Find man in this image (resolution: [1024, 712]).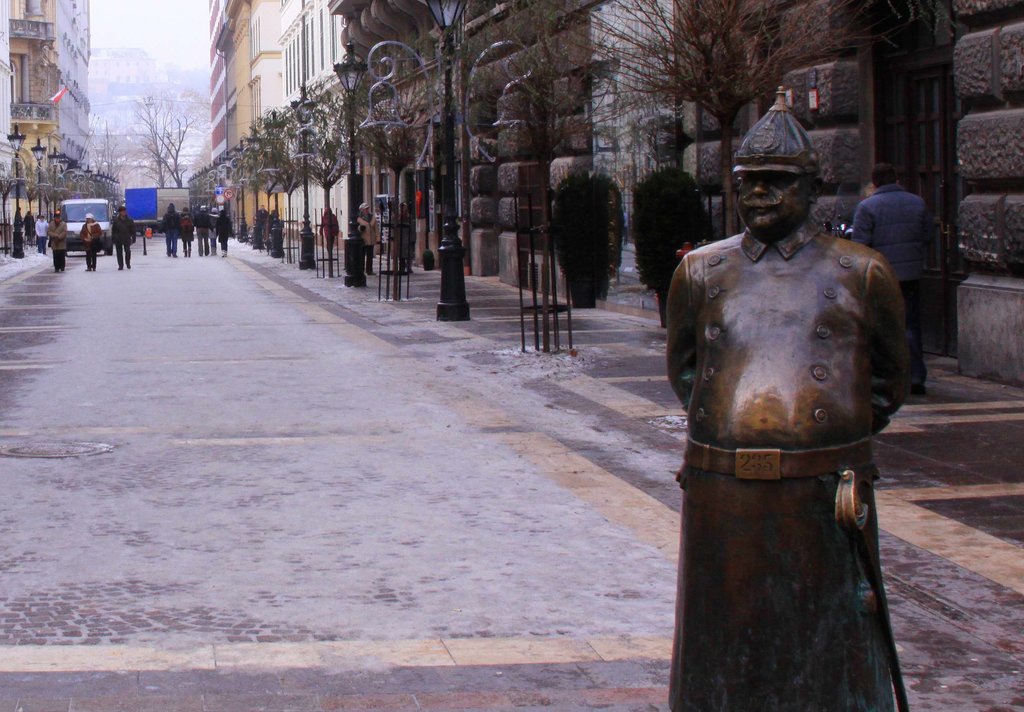
{"left": 108, "top": 208, "right": 131, "bottom": 273}.
